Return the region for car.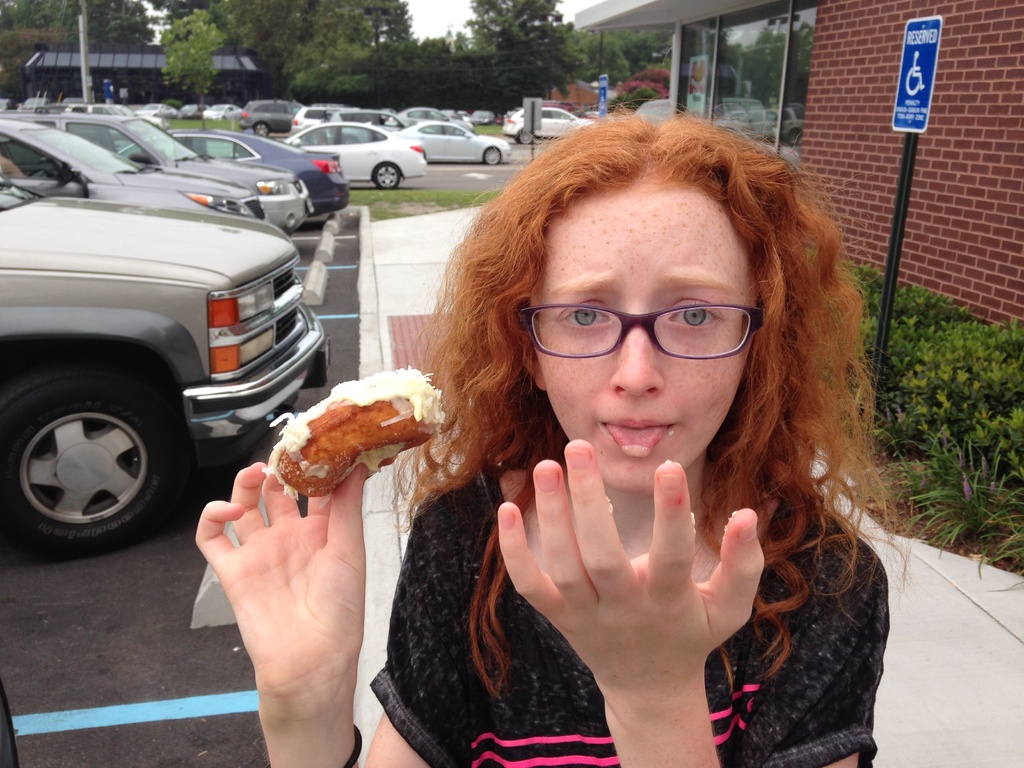
l=502, t=102, r=598, b=145.
